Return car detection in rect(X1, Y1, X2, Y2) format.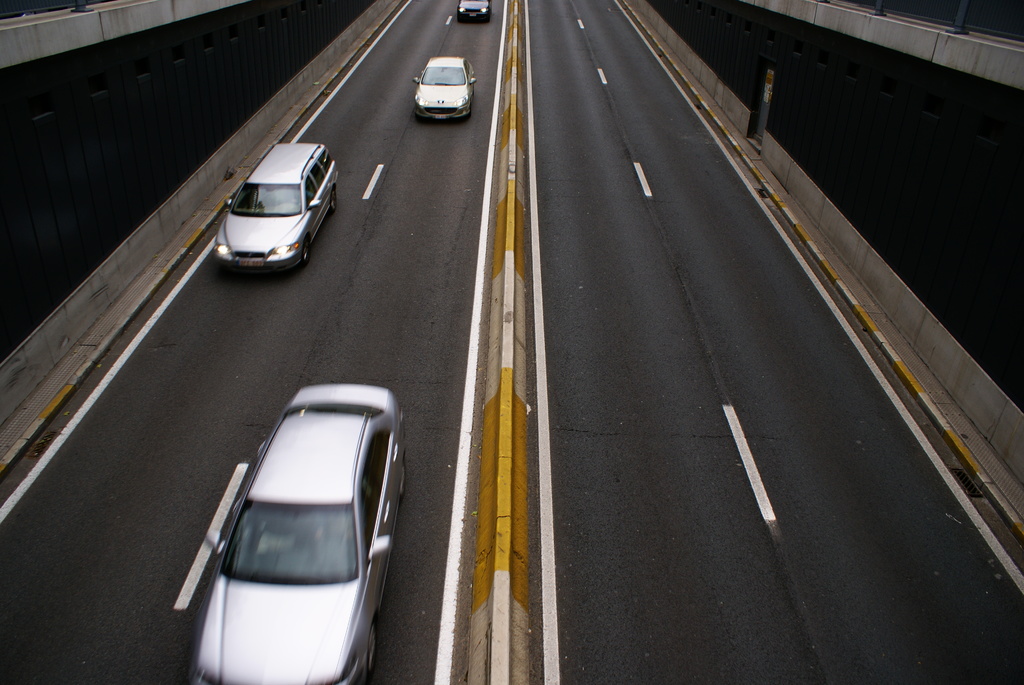
rect(202, 387, 409, 684).
